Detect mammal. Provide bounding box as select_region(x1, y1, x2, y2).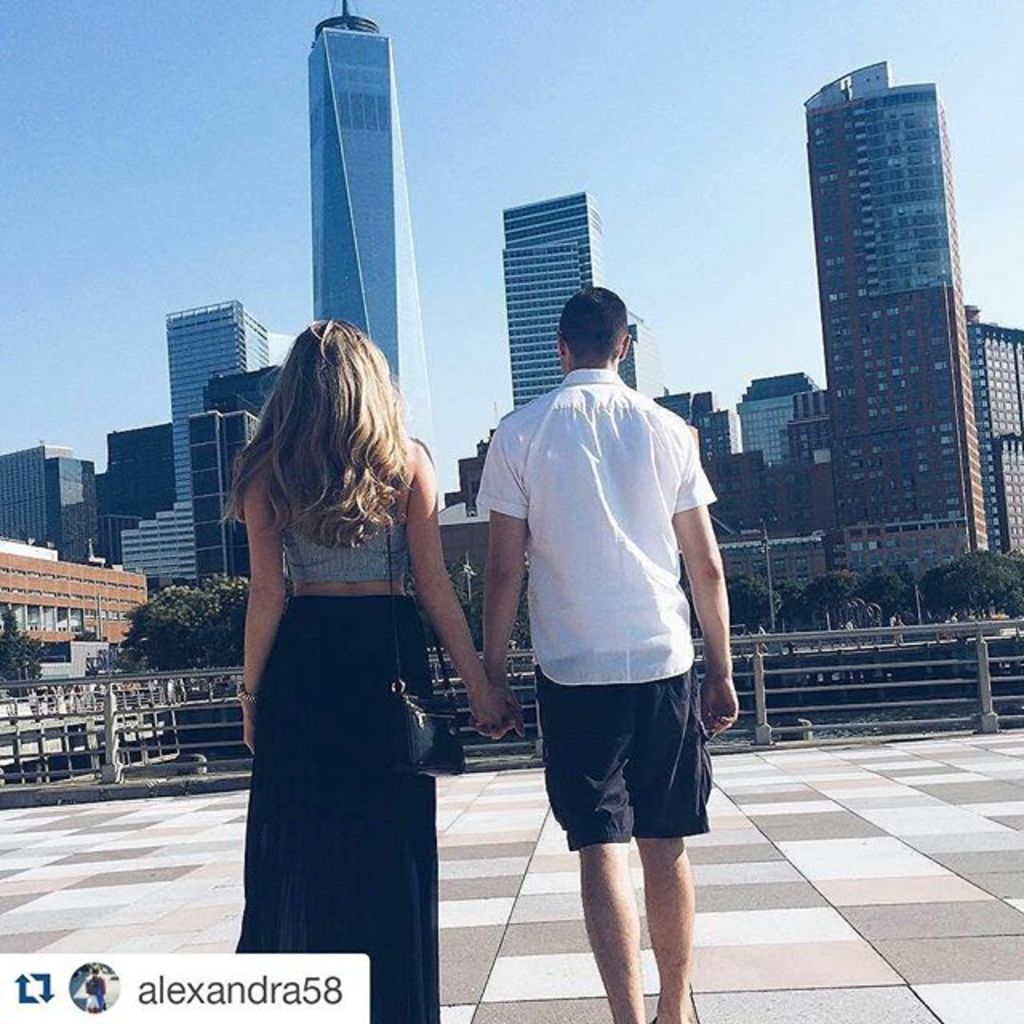
select_region(218, 314, 523, 1022).
